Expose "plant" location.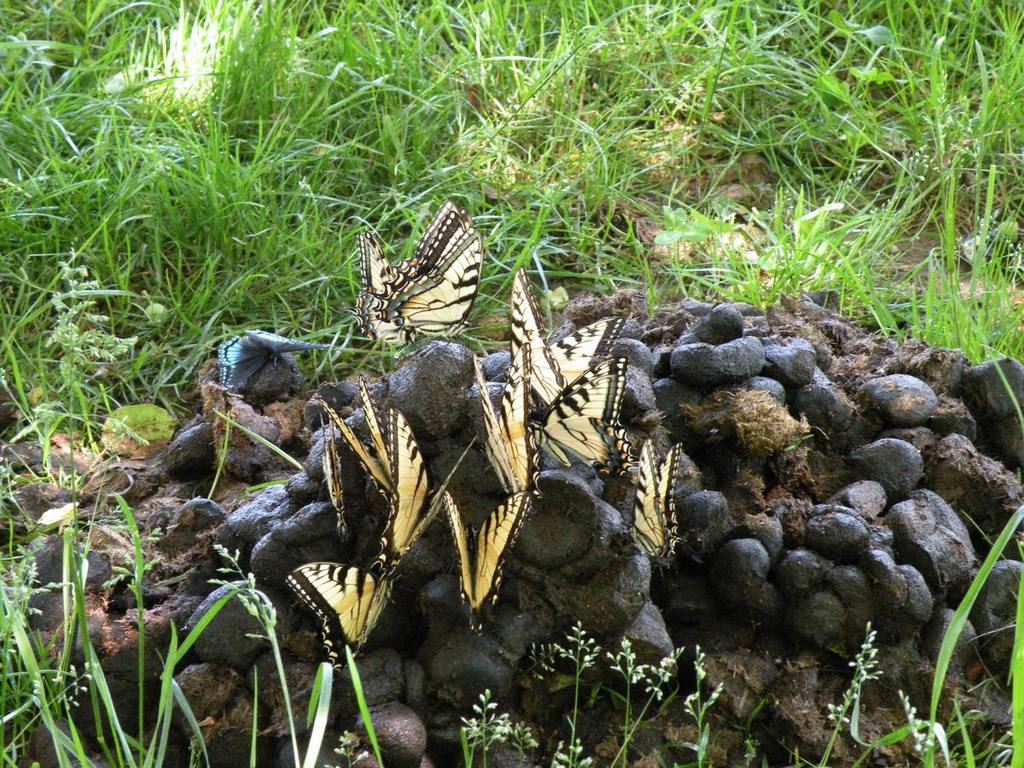
Exposed at (left=548, top=602, right=607, bottom=747).
